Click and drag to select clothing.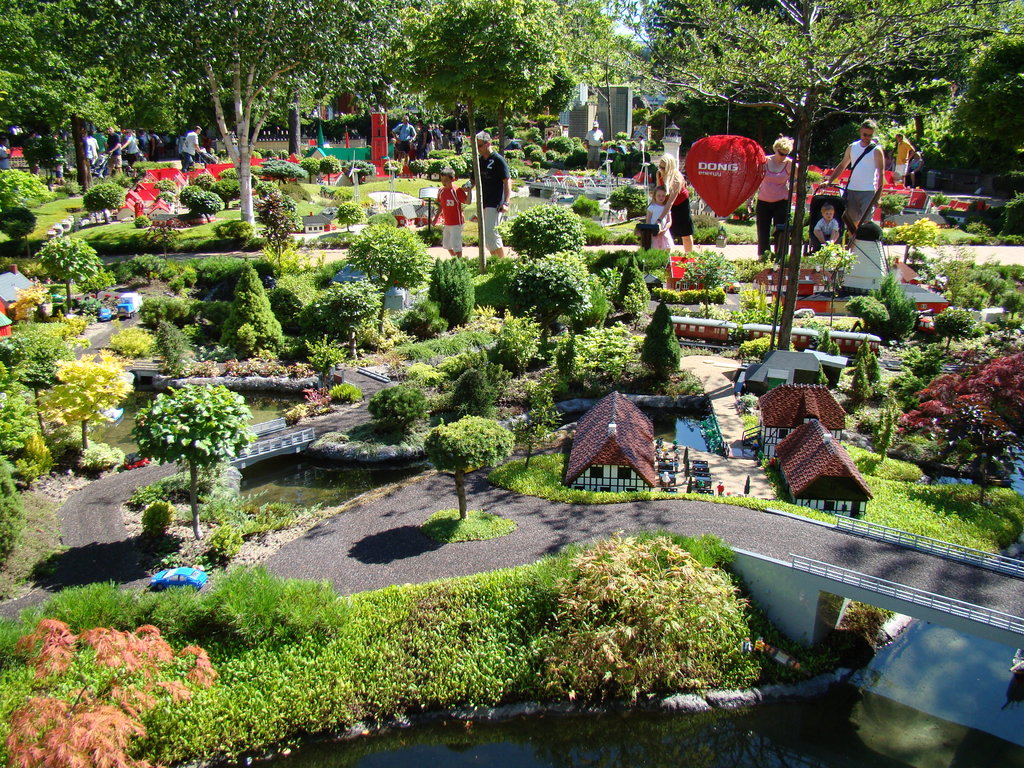
Selection: [left=847, top=142, right=877, bottom=220].
